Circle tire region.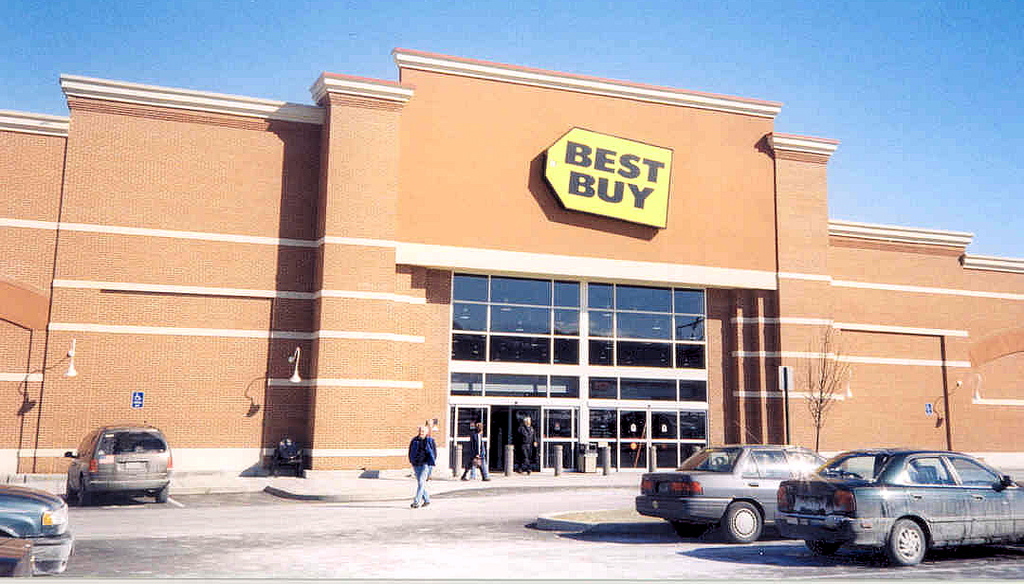
Region: detection(803, 540, 844, 557).
